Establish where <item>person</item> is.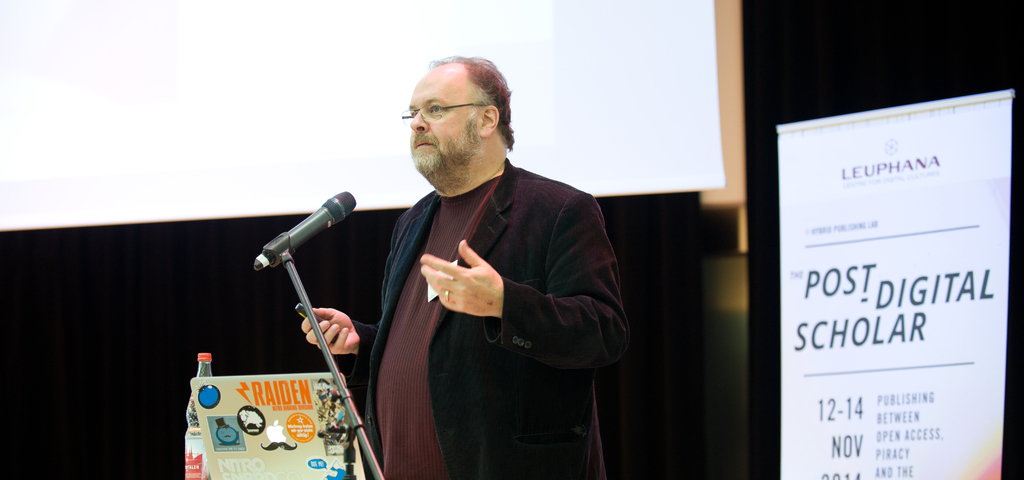
Established at {"left": 381, "top": 90, "right": 631, "bottom": 467}.
